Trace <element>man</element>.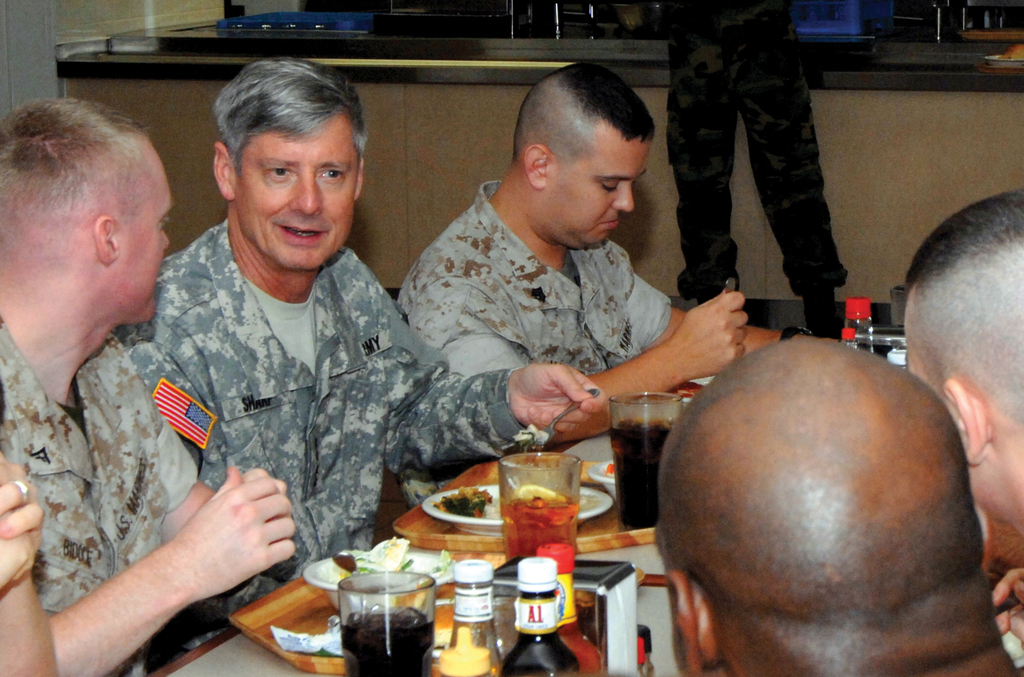
Traced to box=[150, 38, 612, 594].
